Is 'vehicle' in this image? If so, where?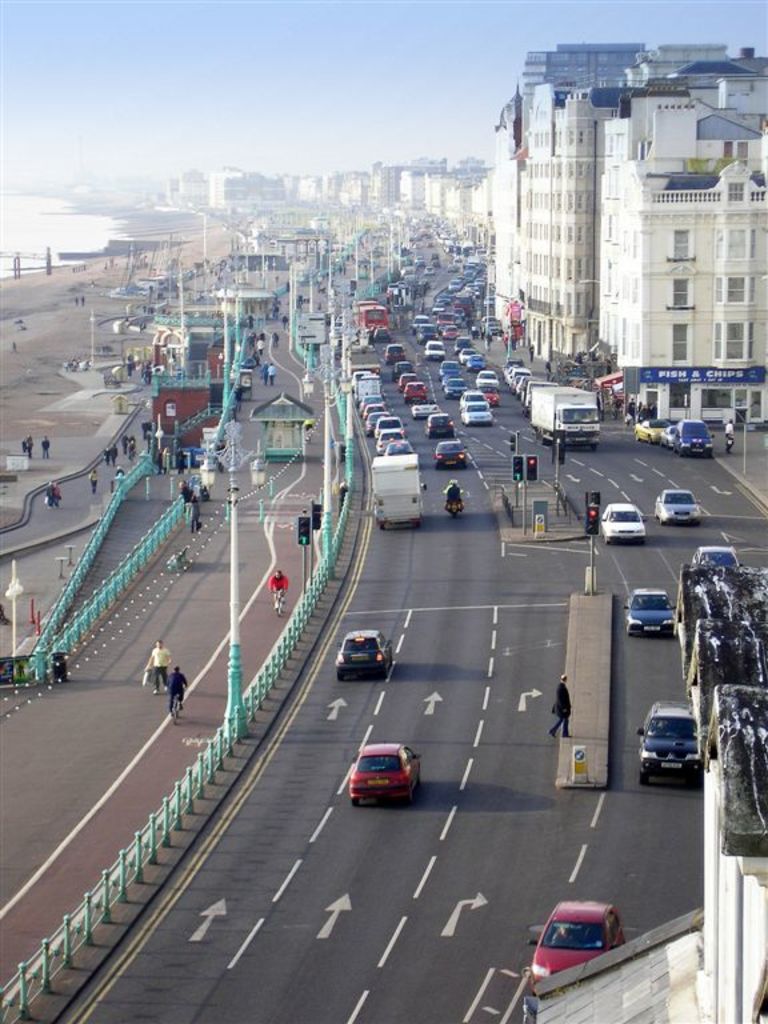
Yes, at bbox=[168, 687, 181, 724].
